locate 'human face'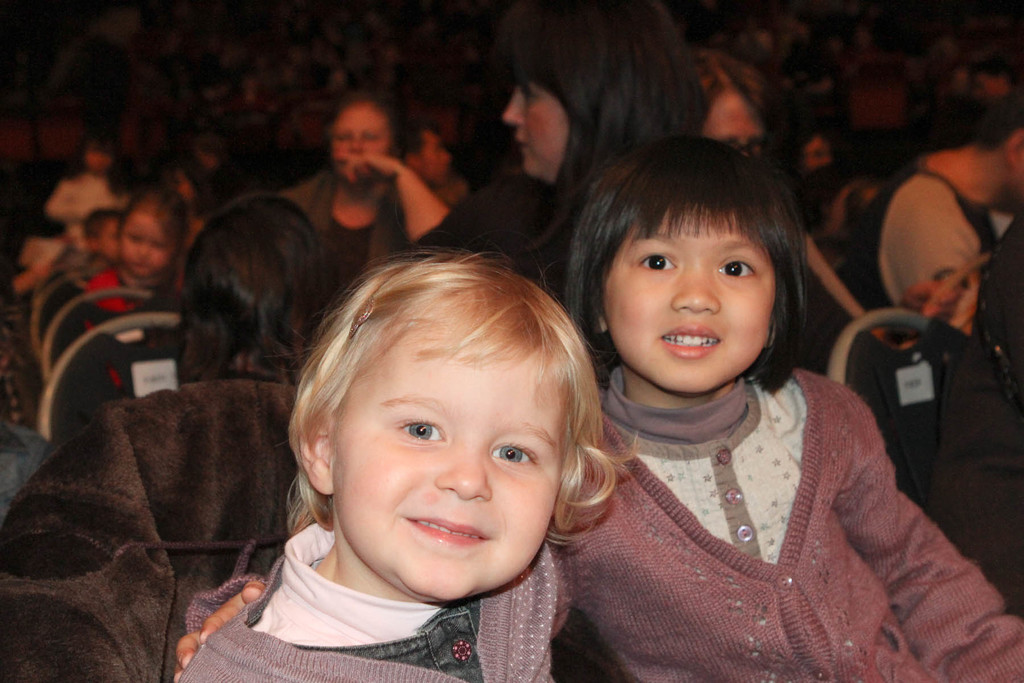
bbox(332, 314, 571, 608)
